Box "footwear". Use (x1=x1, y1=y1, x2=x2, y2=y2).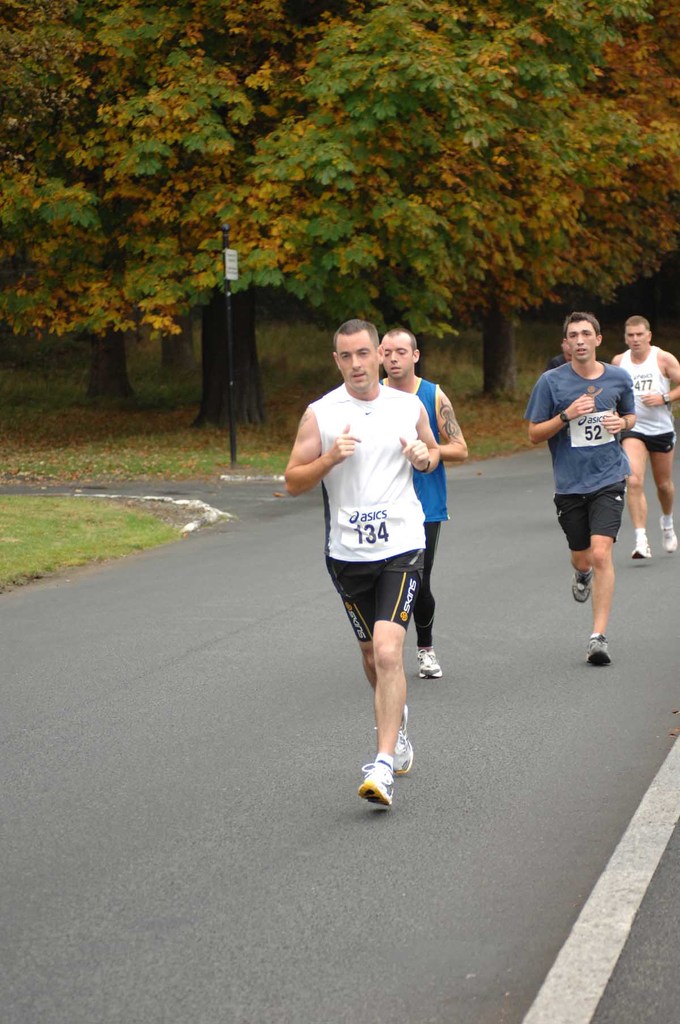
(x1=582, y1=634, x2=610, y2=669).
